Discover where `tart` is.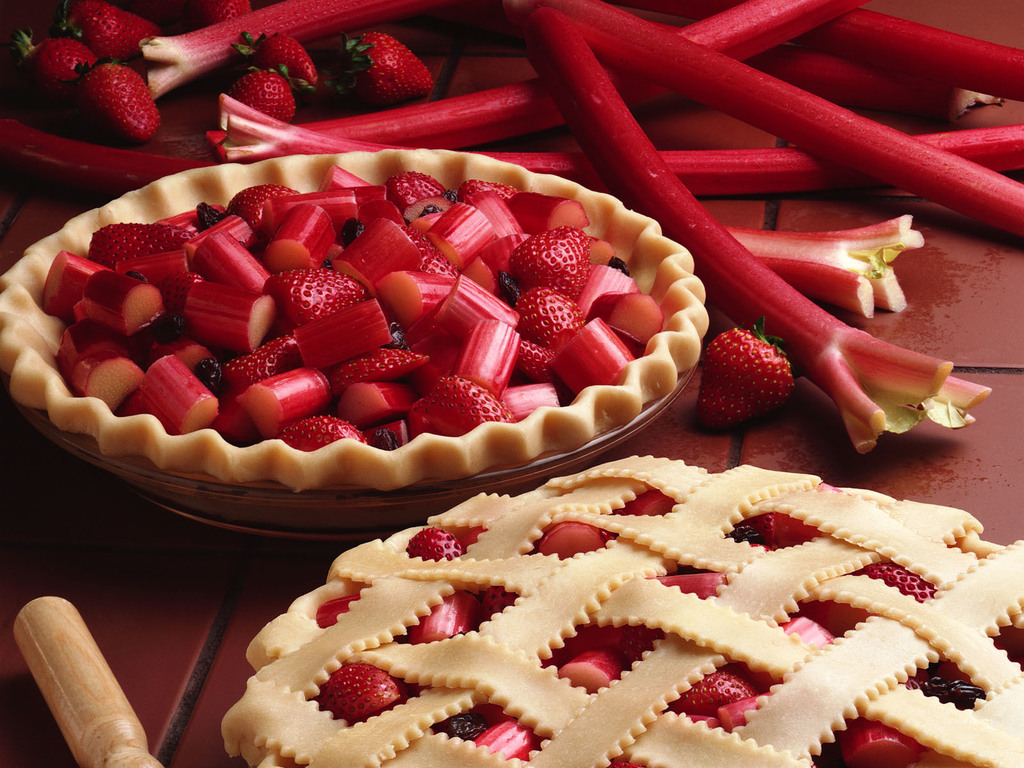
Discovered at rect(227, 454, 1023, 767).
